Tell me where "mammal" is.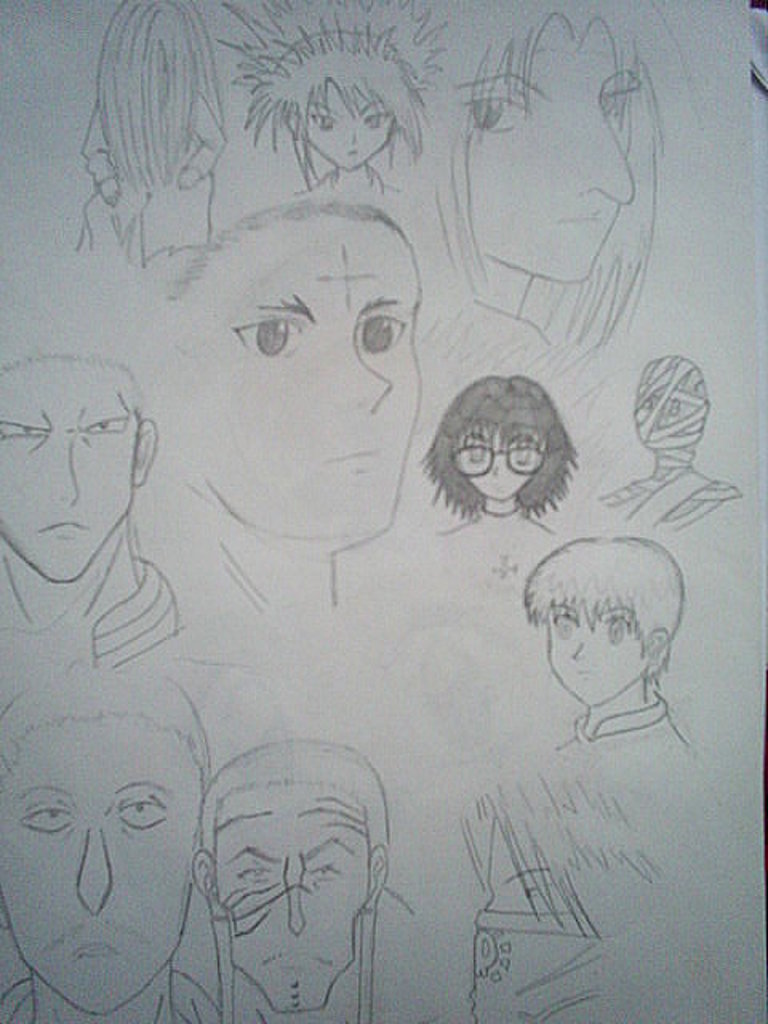
"mammal" is at 518,531,691,758.
